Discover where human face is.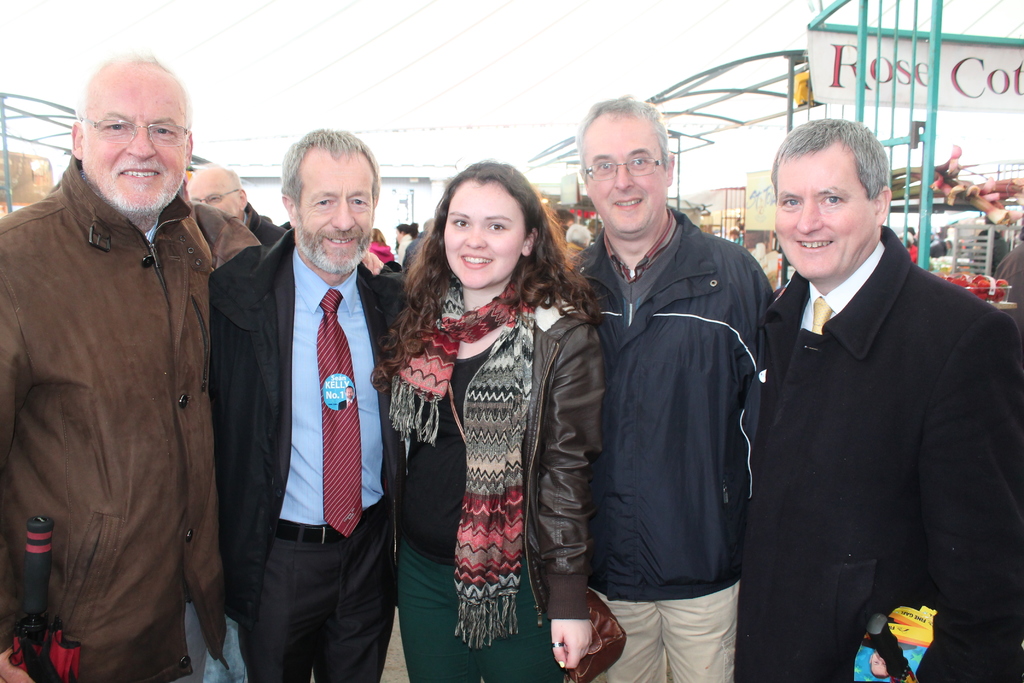
Discovered at [82,65,191,206].
